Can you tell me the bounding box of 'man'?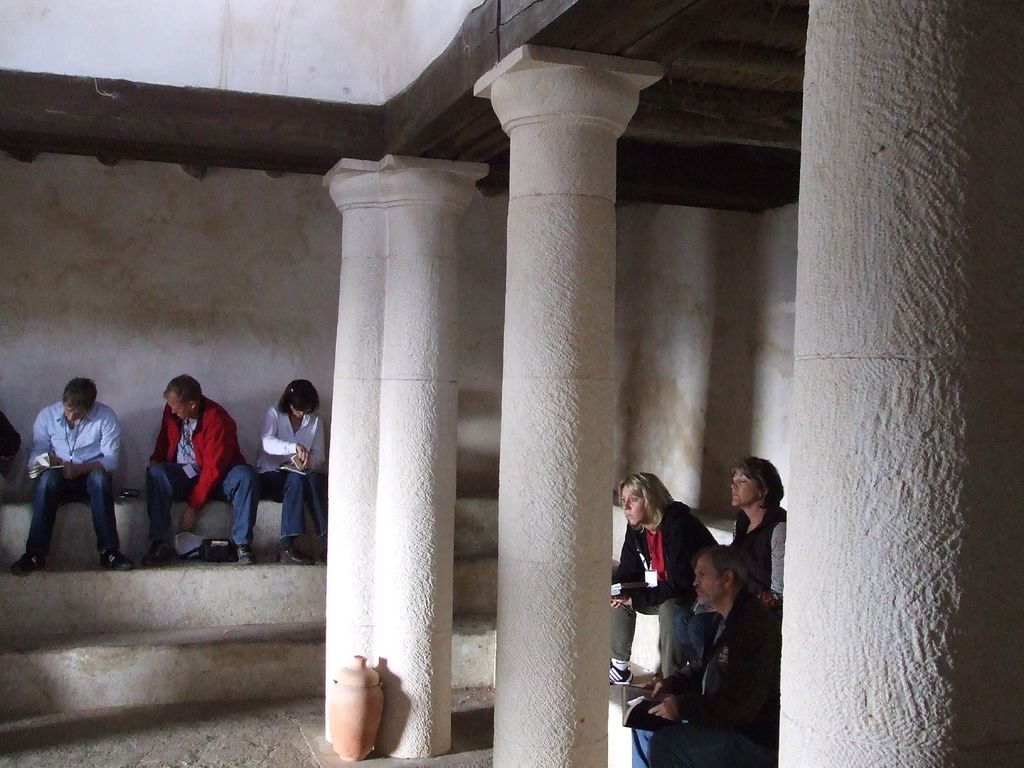
pyautogui.locateOnScreen(144, 373, 259, 564).
